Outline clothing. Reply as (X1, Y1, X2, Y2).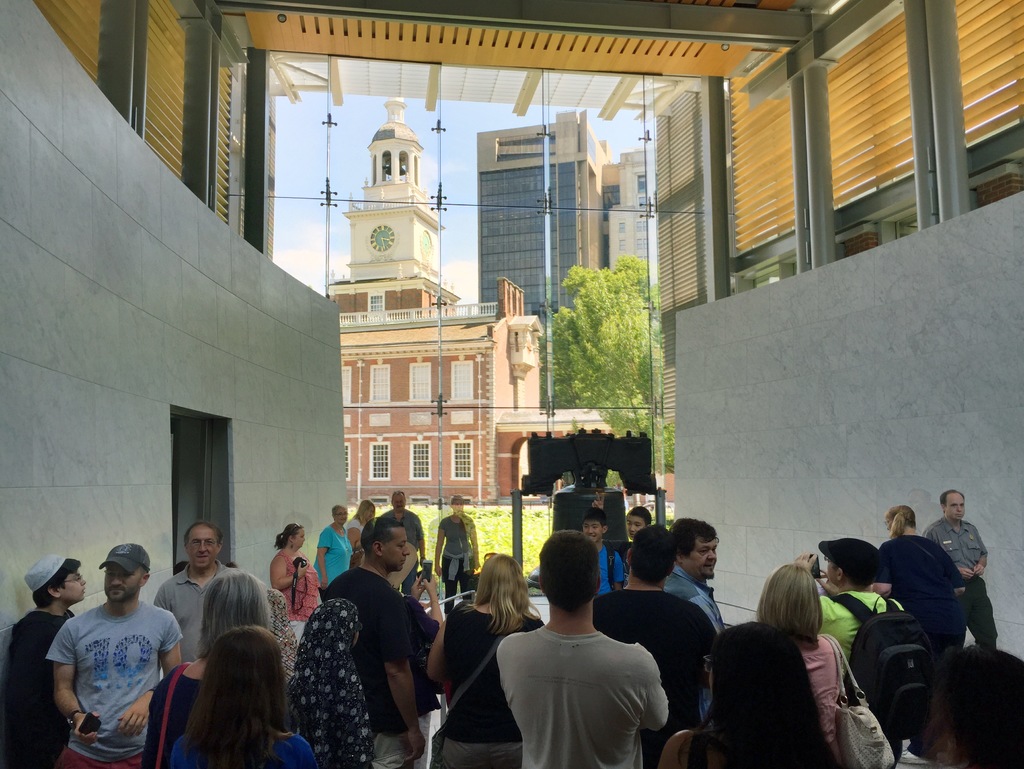
(250, 728, 323, 768).
